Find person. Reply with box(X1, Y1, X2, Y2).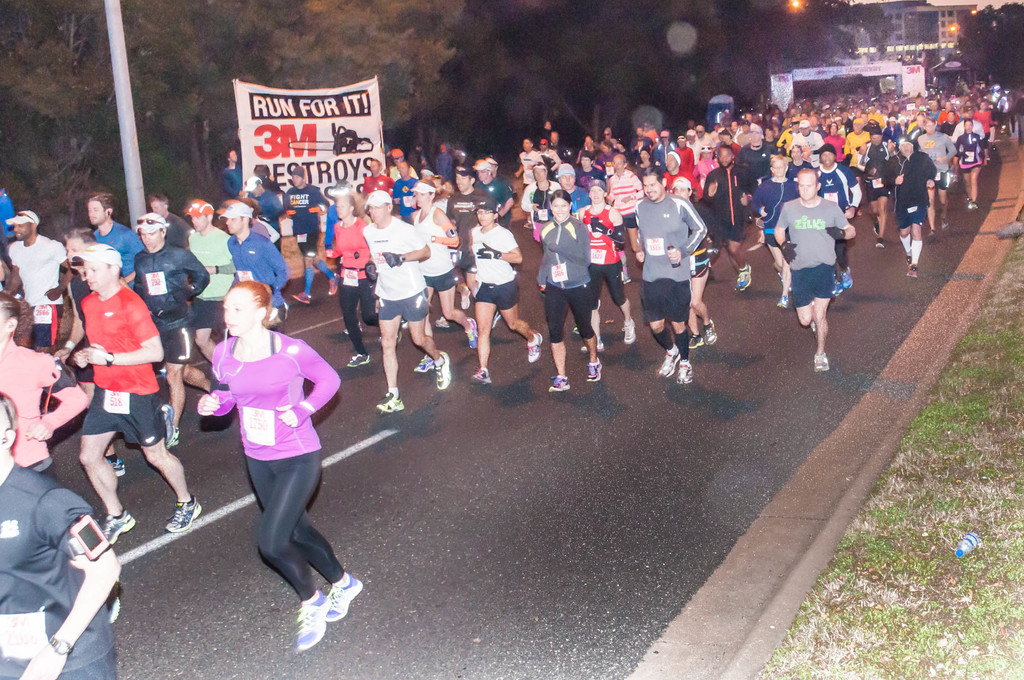
box(0, 255, 6, 300).
